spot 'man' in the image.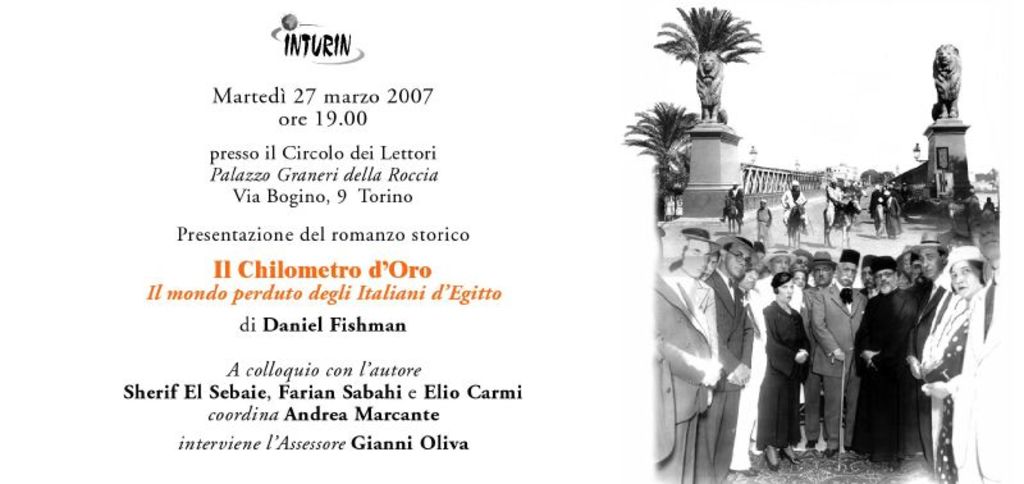
'man' found at [x1=703, y1=238, x2=751, y2=481].
